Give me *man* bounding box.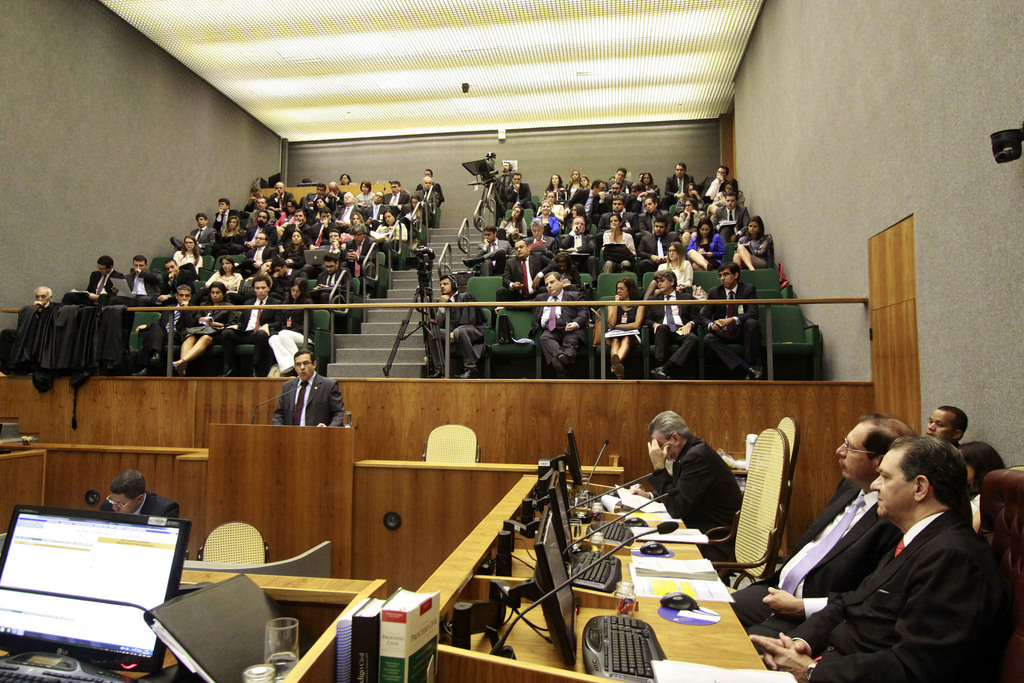
429 277 482 375.
